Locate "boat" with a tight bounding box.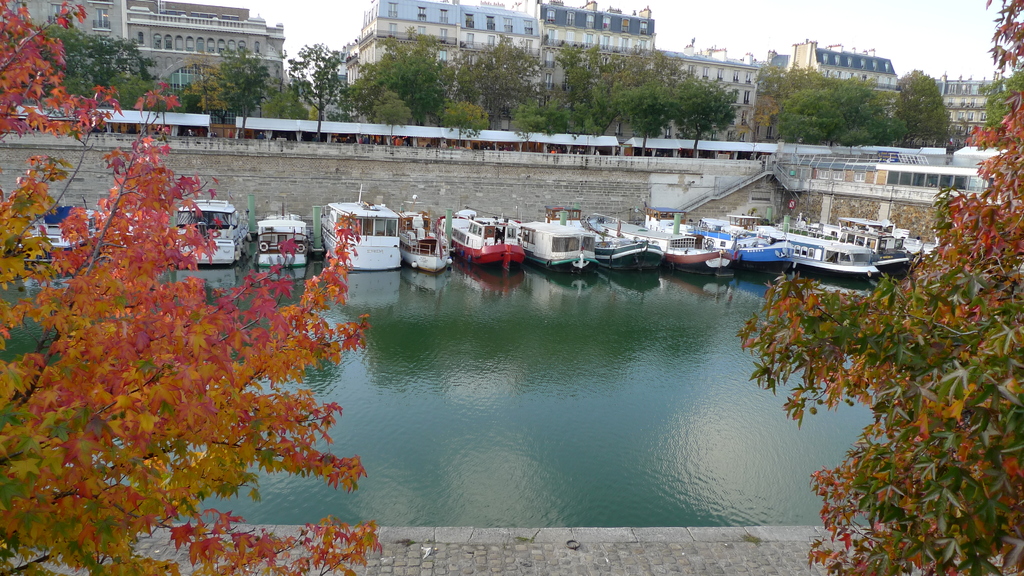
x1=584 y1=211 x2=735 y2=278.
